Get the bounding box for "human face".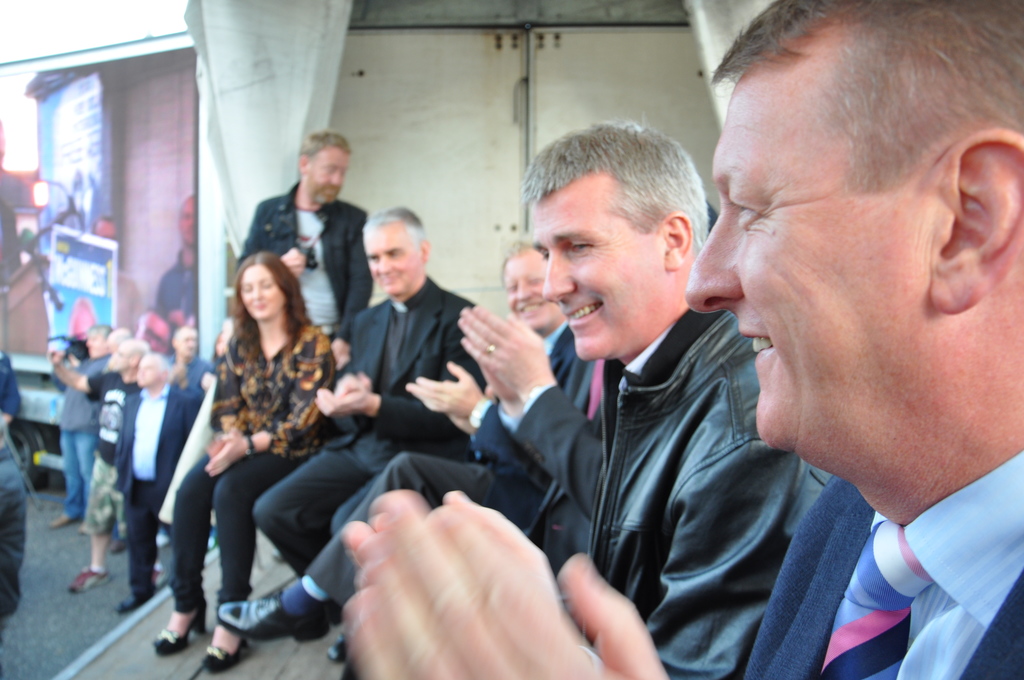
[x1=136, y1=366, x2=157, y2=387].
